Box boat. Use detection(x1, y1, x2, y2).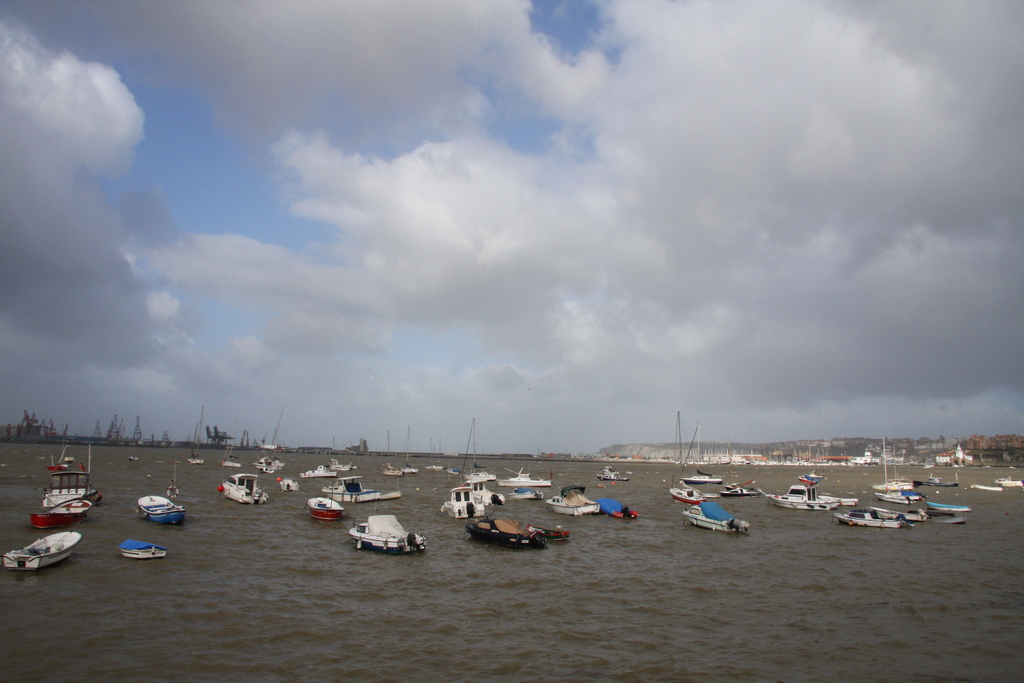
detection(28, 498, 95, 529).
